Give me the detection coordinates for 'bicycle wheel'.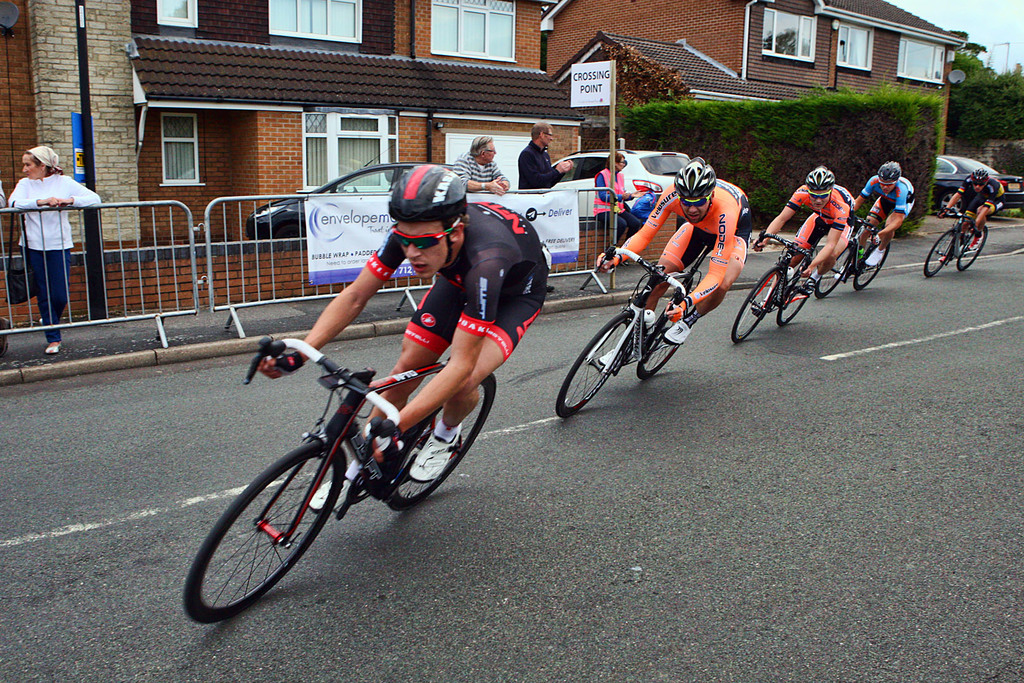
detection(188, 440, 339, 617).
